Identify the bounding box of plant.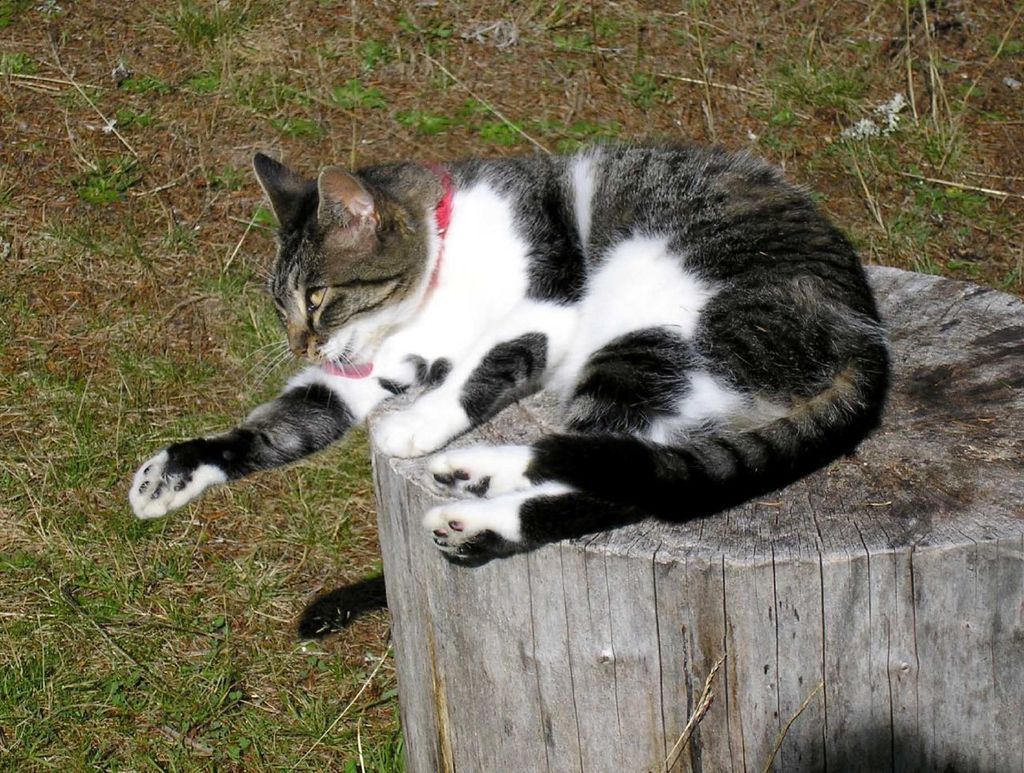
(852, 223, 937, 274).
